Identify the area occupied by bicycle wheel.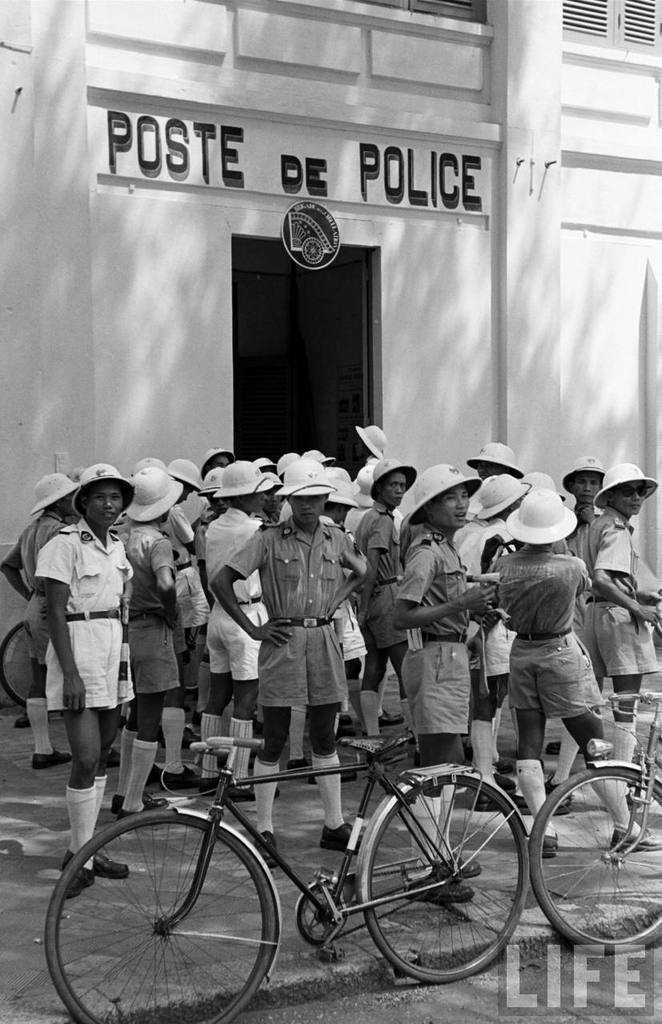
Area: locate(182, 630, 201, 694).
